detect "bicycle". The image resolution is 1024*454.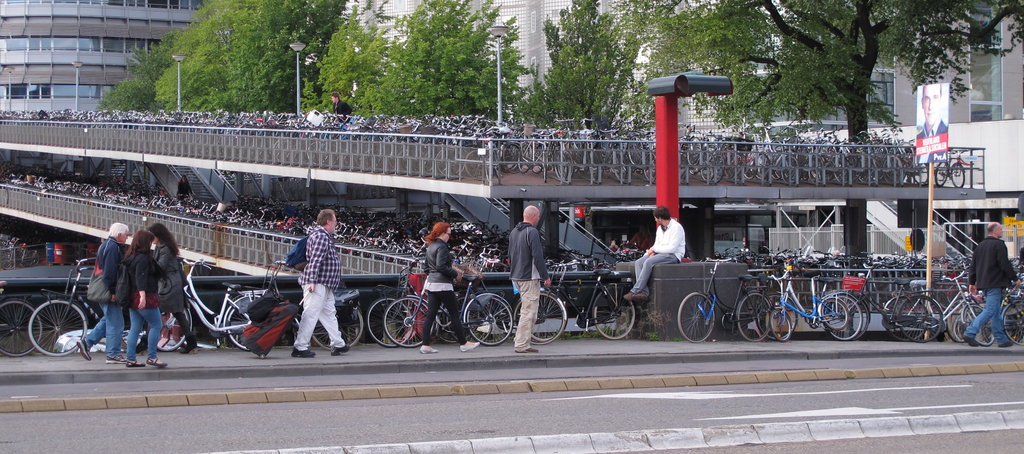
588,133,630,188.
